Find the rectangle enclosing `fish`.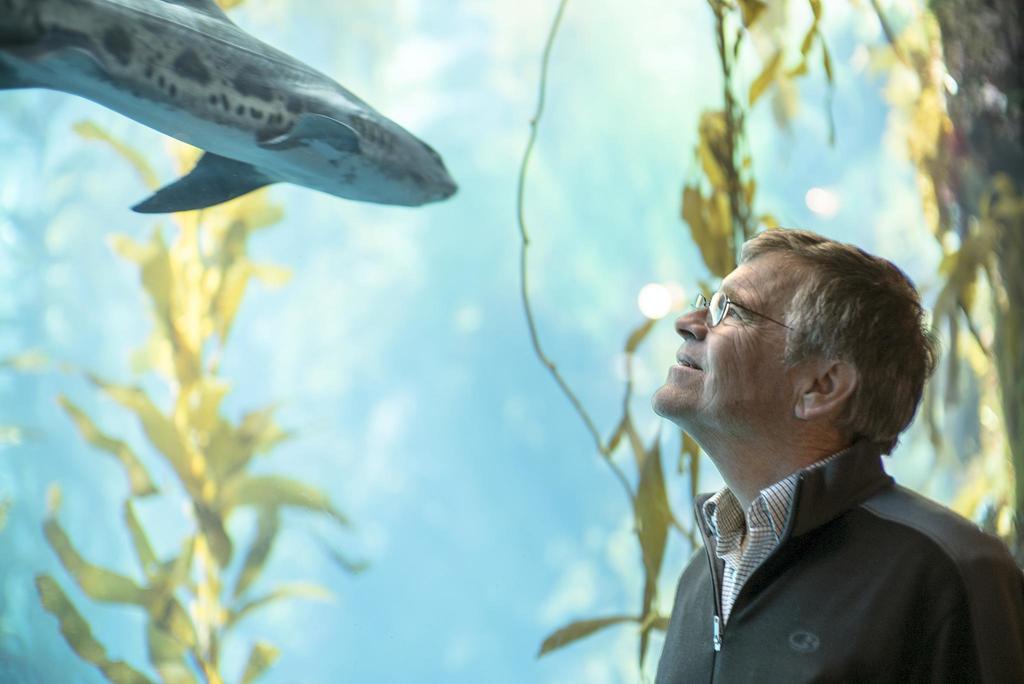
l=0, t=0, r=458, b=220.
